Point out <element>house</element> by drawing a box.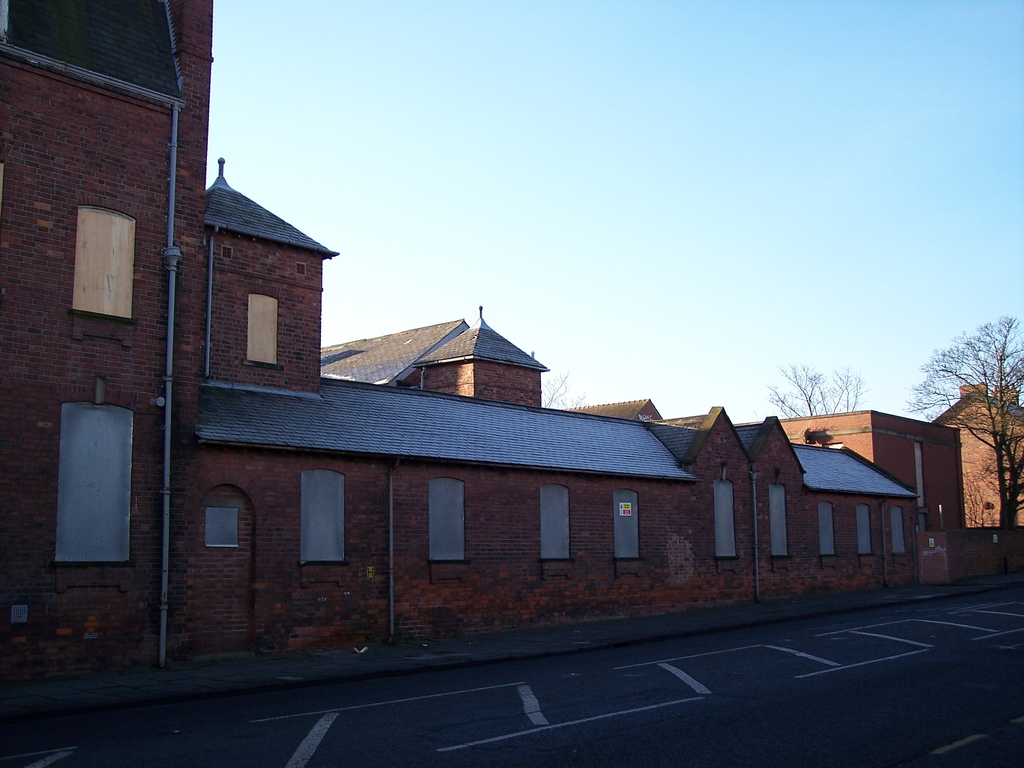
<region>0, 2, 1023, 689</region>.
